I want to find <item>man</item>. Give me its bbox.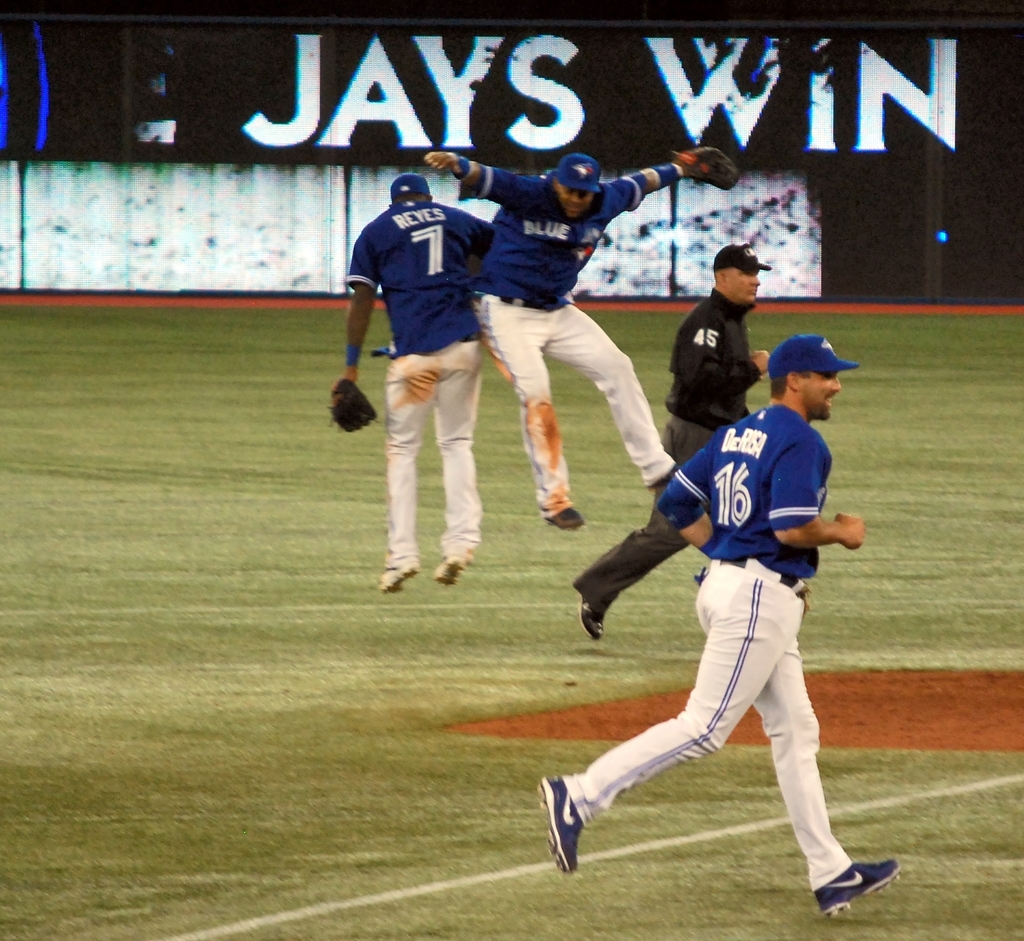
Rect(573, 245, 771, 641).
